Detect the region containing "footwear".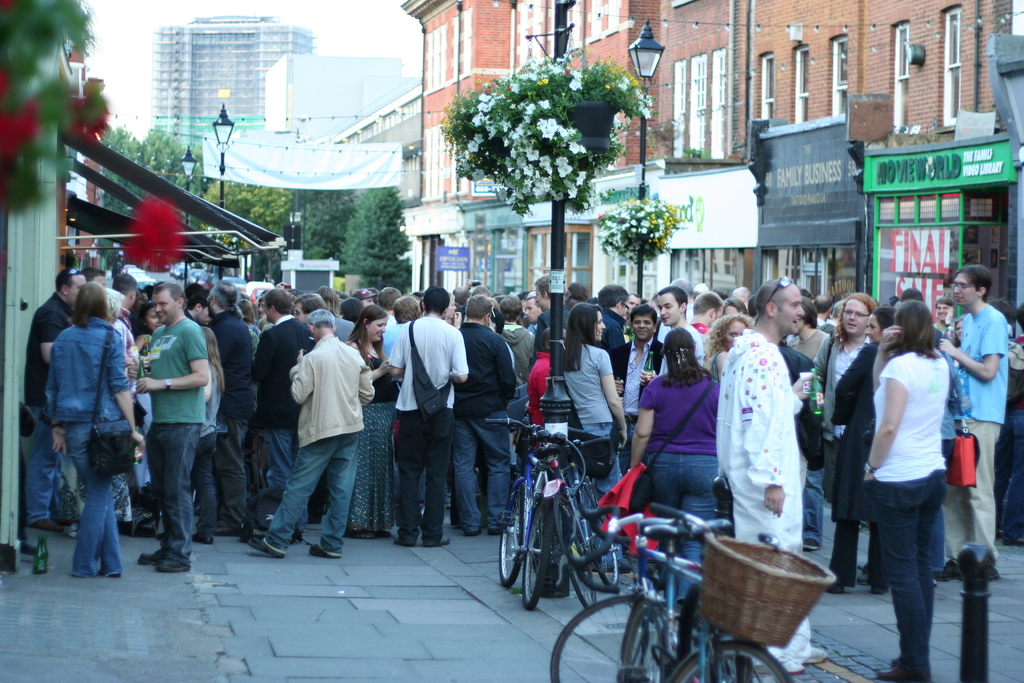
bbox=(874, 665, 922, 682).
